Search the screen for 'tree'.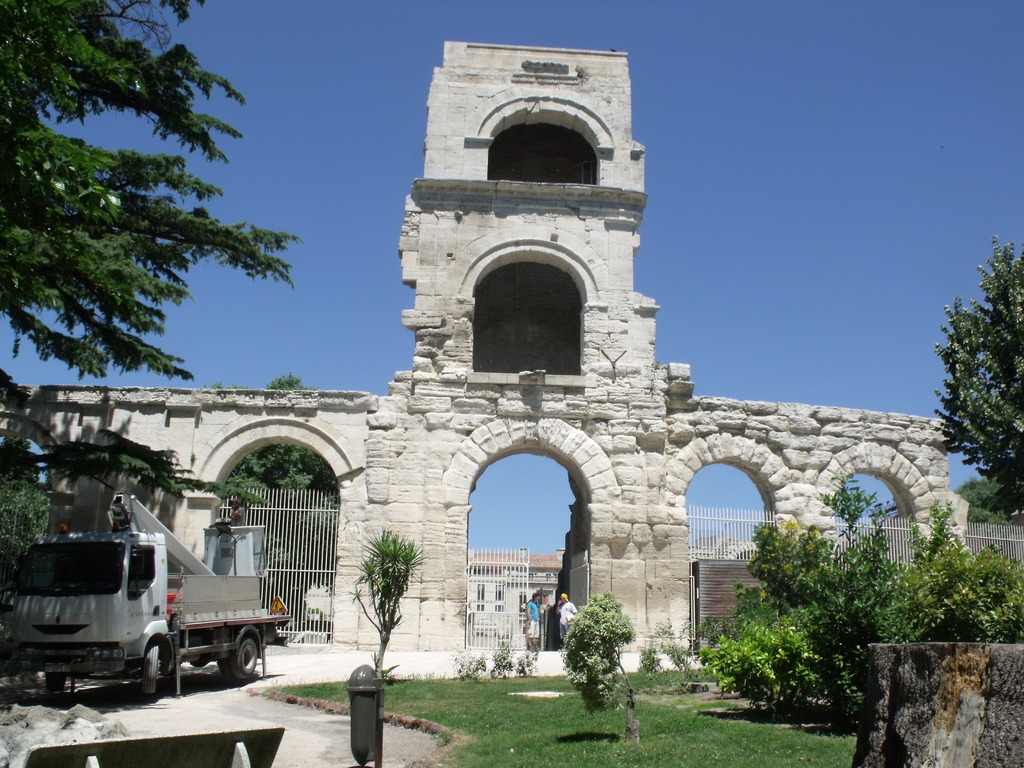
Found at 556, 592, 645, 743.
